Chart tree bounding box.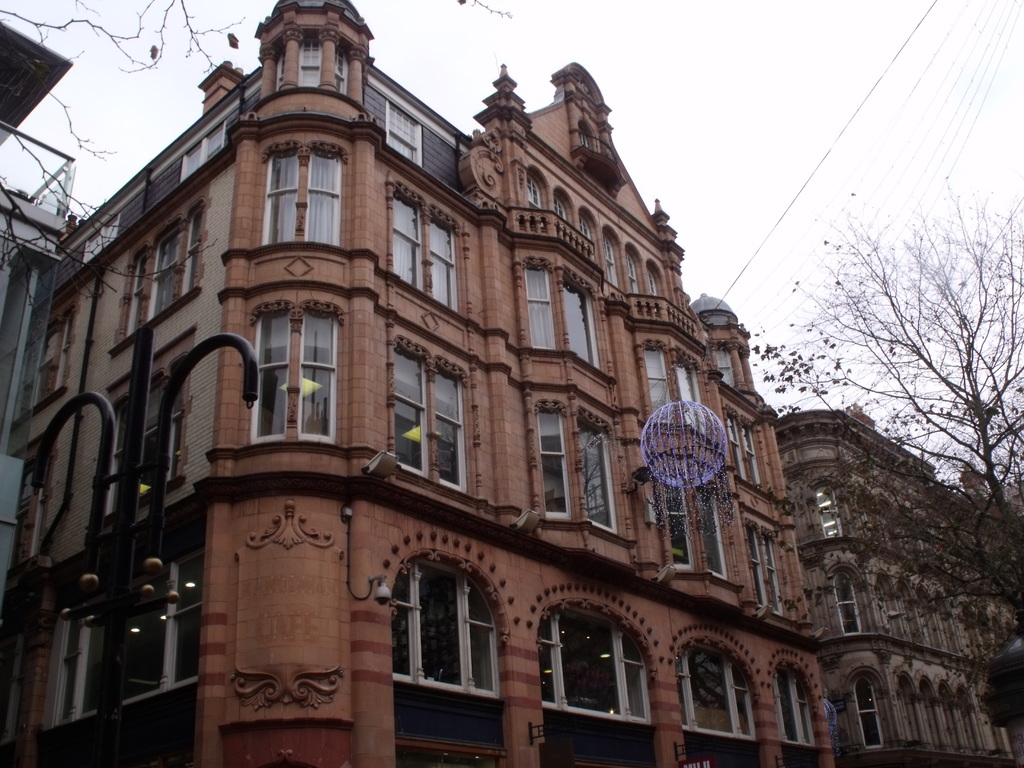
Charted: <bbox>718, 118, 1023, 764</bbox>.
